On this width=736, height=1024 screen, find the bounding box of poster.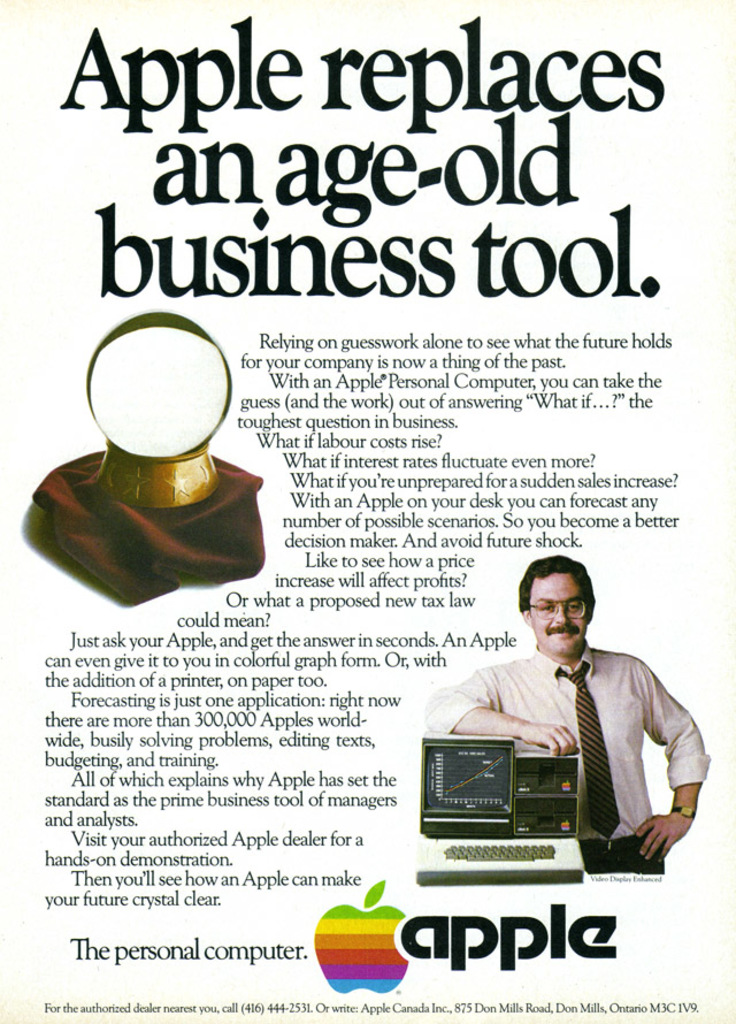
Bounding box: 0, 0, 735, 1023.
